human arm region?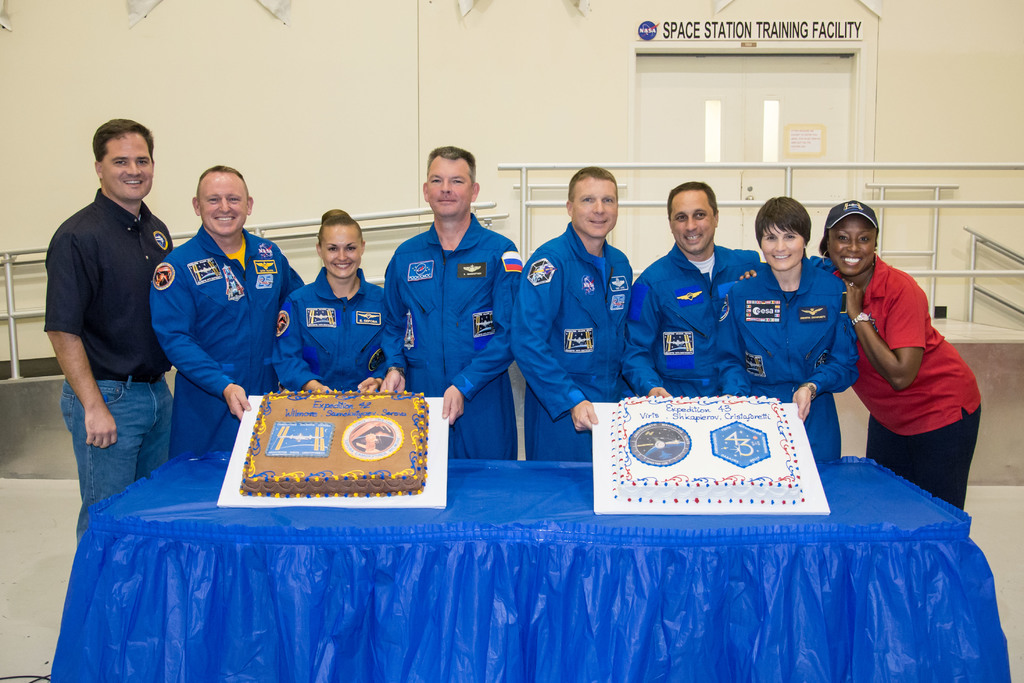
154,251,250,420
